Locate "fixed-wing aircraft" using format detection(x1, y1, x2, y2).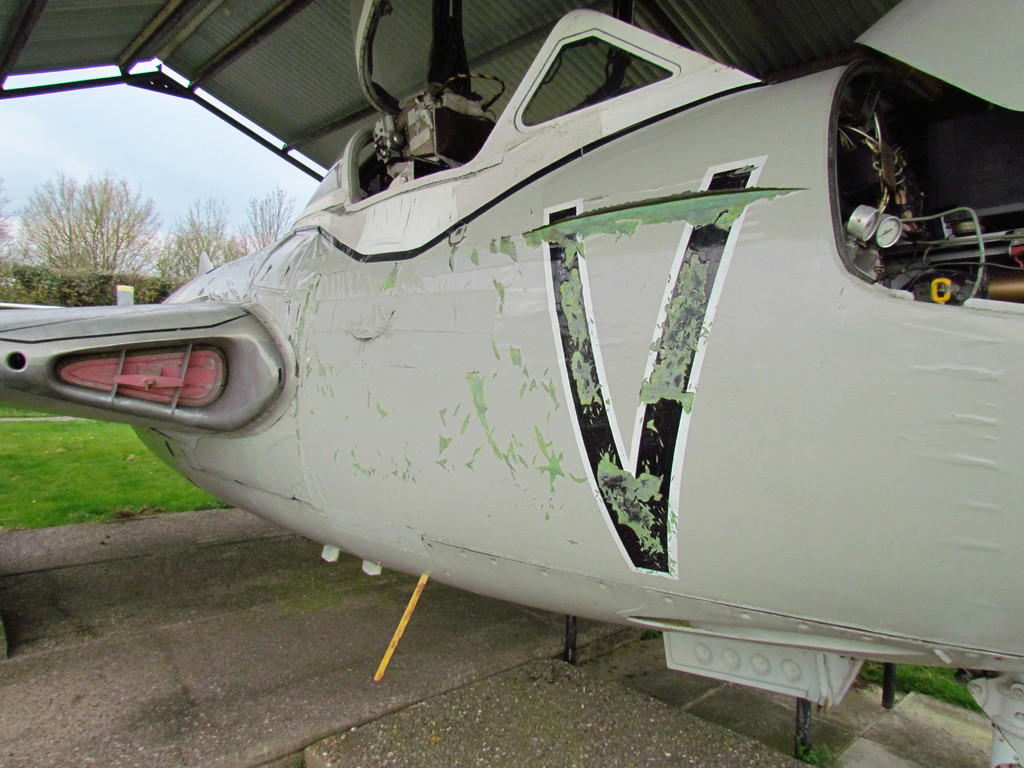
detection(0, 6, 1004, 706).
